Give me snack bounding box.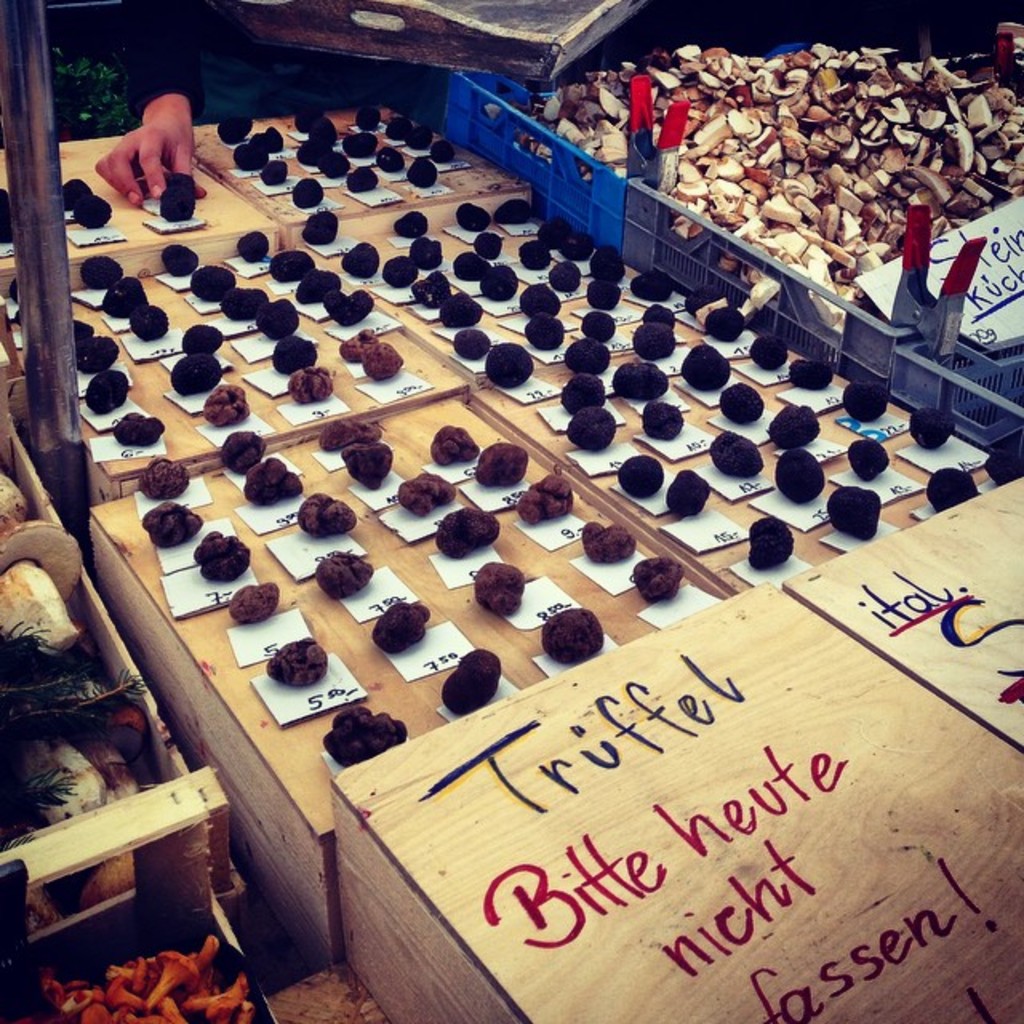
bbox=(722, 429, 757, 477).
